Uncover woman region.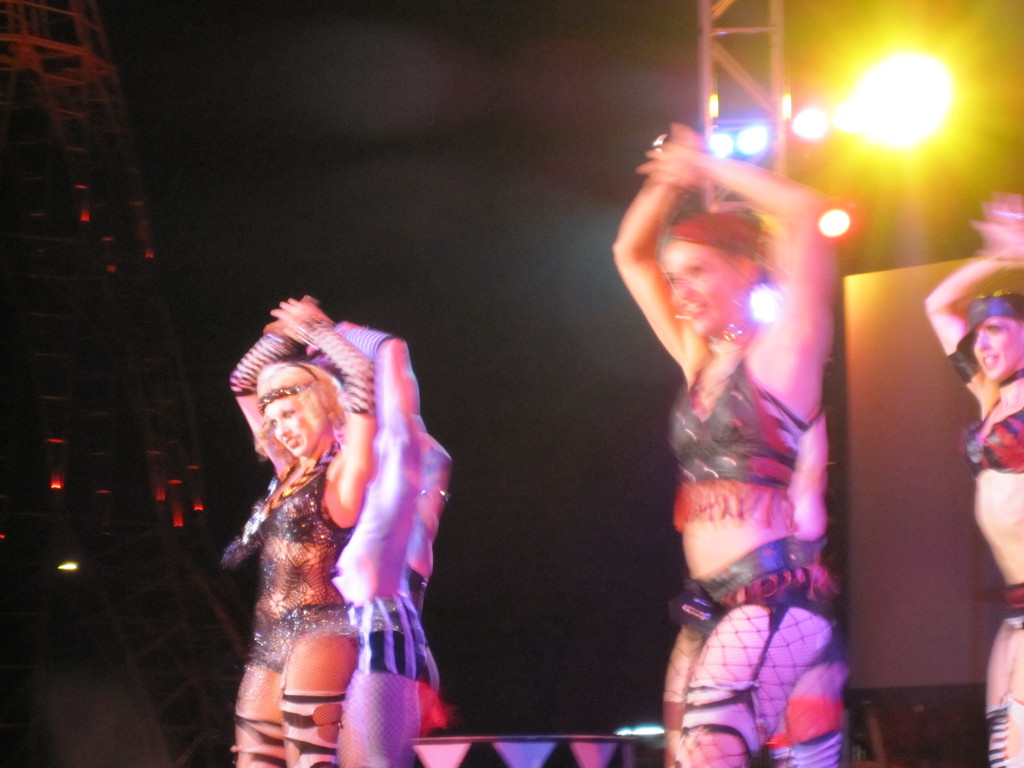
Uncovered: (296, 304, 429, 767).
